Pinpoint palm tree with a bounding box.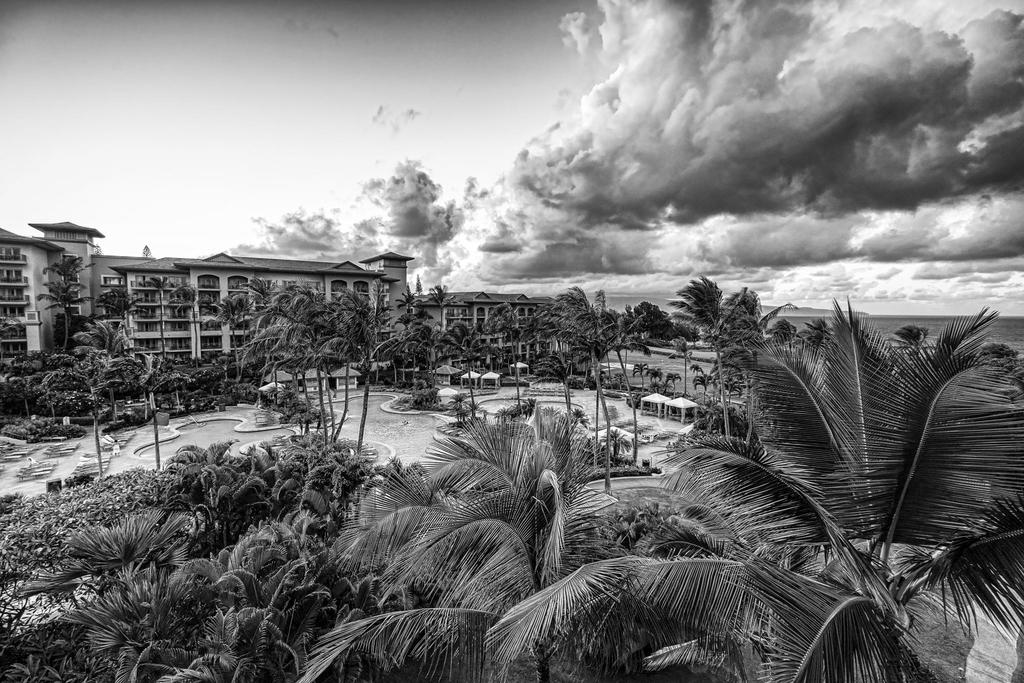
<bbox>300, 454, 355, 533</bbox>.
